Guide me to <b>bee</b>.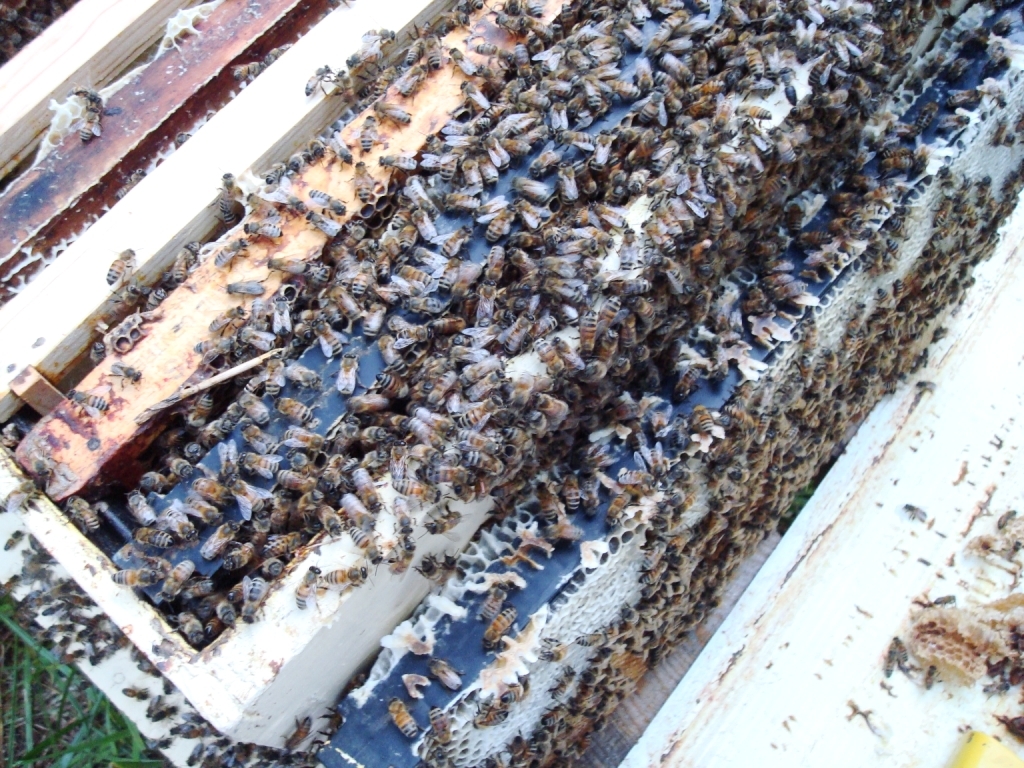
Guidance: left=660, top=47, right=694, bottom=84.
